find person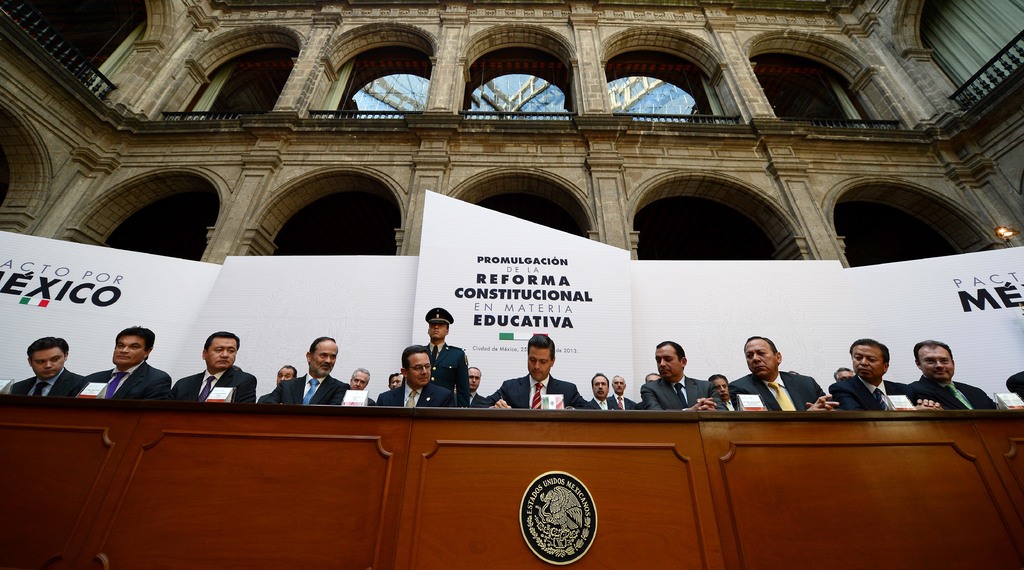
639 336 733 410
